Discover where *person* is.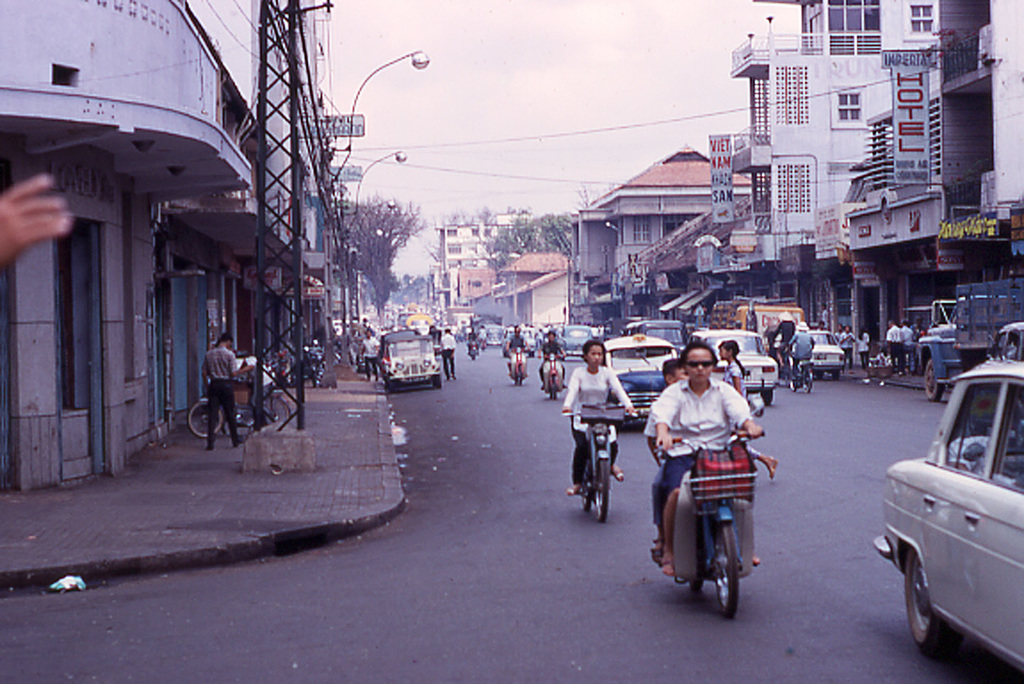
Discovered at x1=715 y1=342 x2=746 y2=400.
